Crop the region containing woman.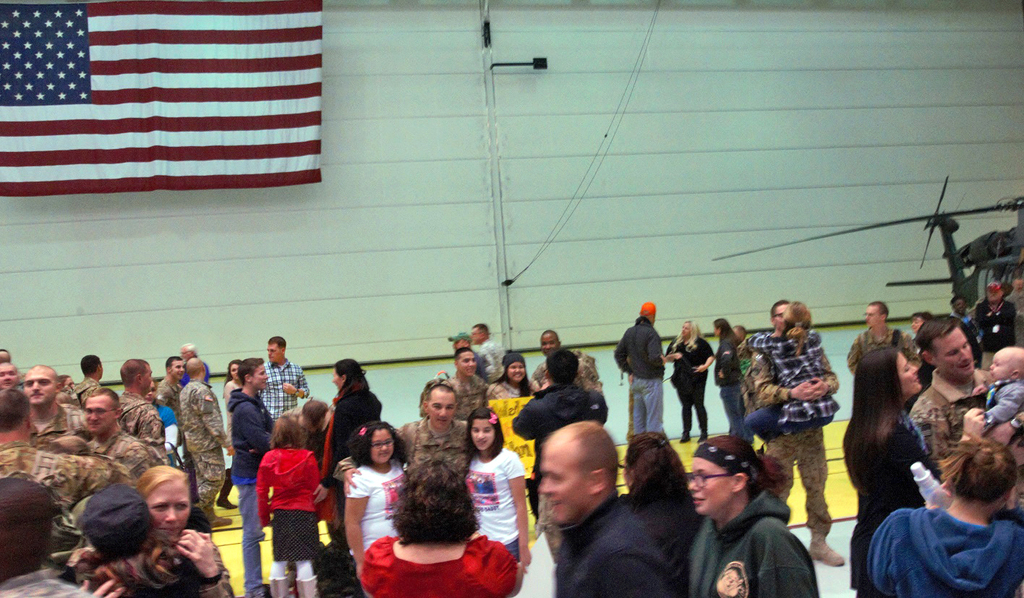
Crop region: bbox=(686, 436, 819, 597).
